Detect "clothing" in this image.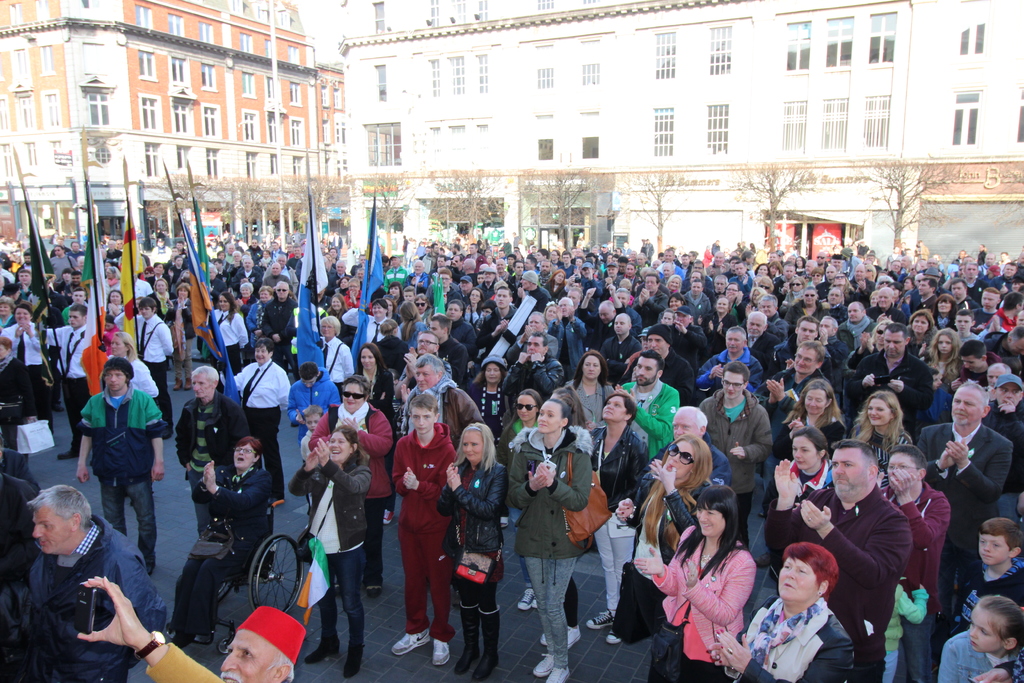
Detection: (left=951, top=551, right=1023, bottom=605).
